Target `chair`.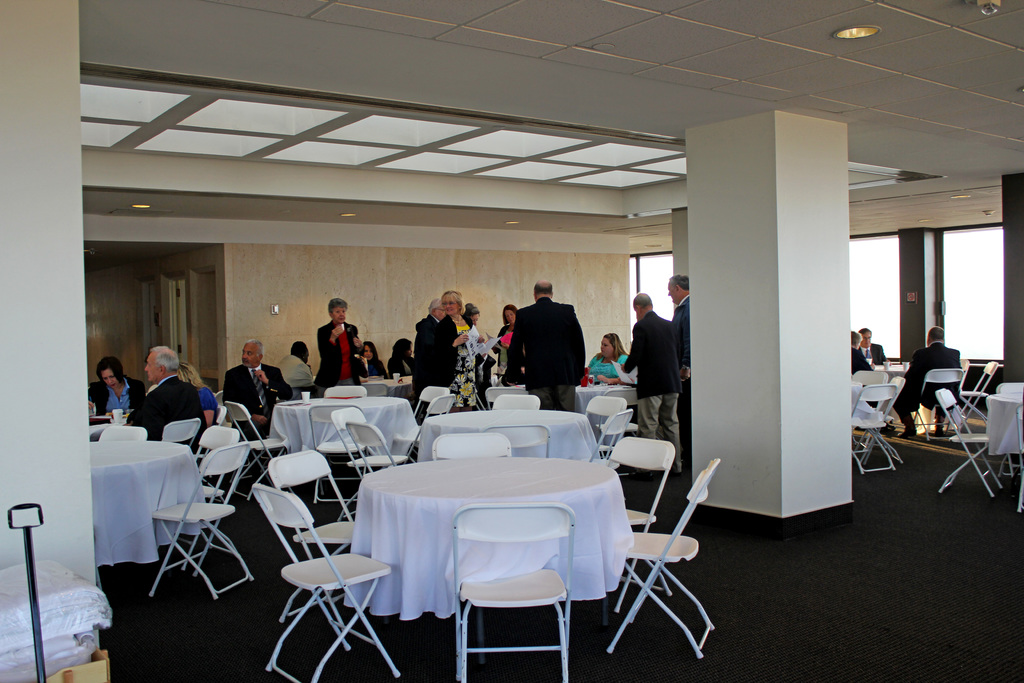
Target region: [573, 409, 630, 472].
